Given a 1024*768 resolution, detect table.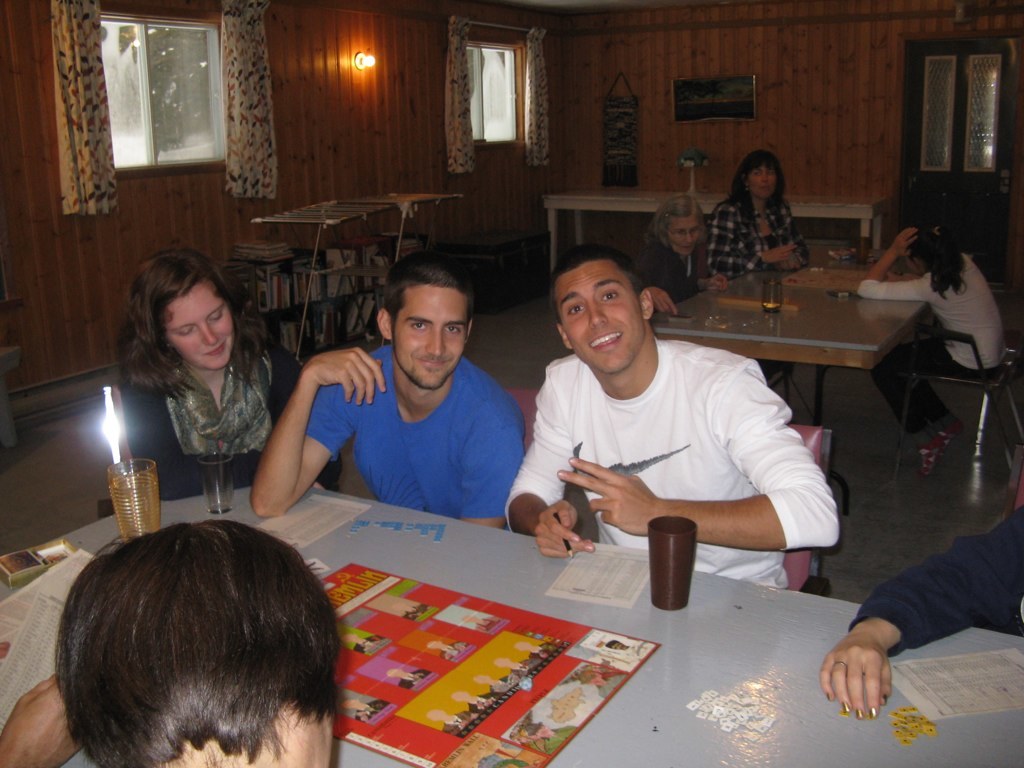
<bbox>656, 239, 932, 426</bbox>.
